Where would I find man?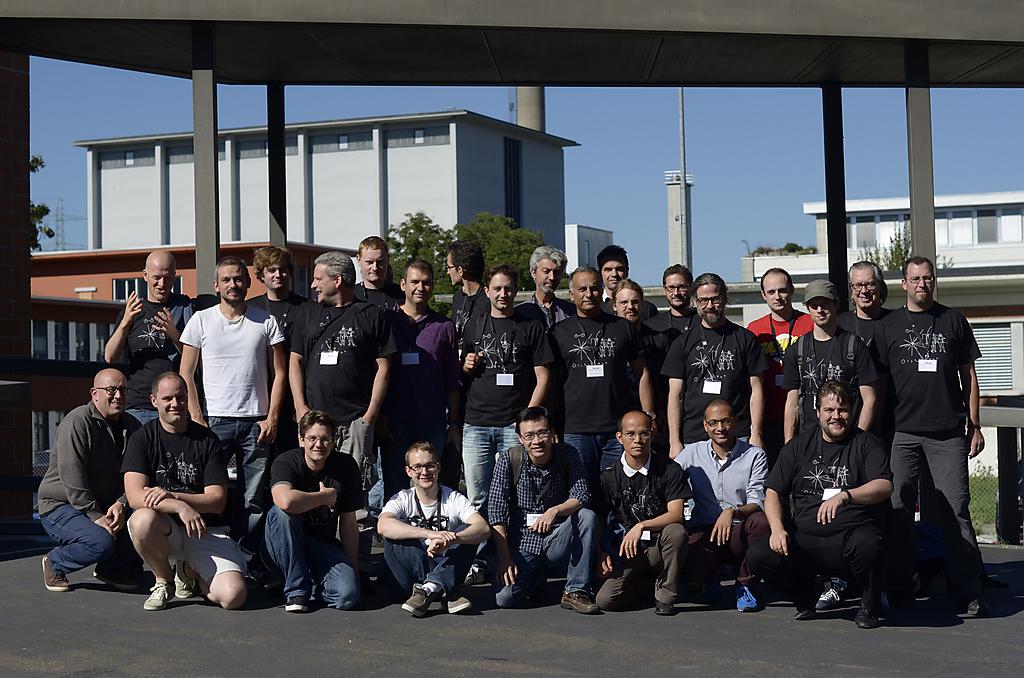
At x1=573 y1=402 x2=703 y2=618.
